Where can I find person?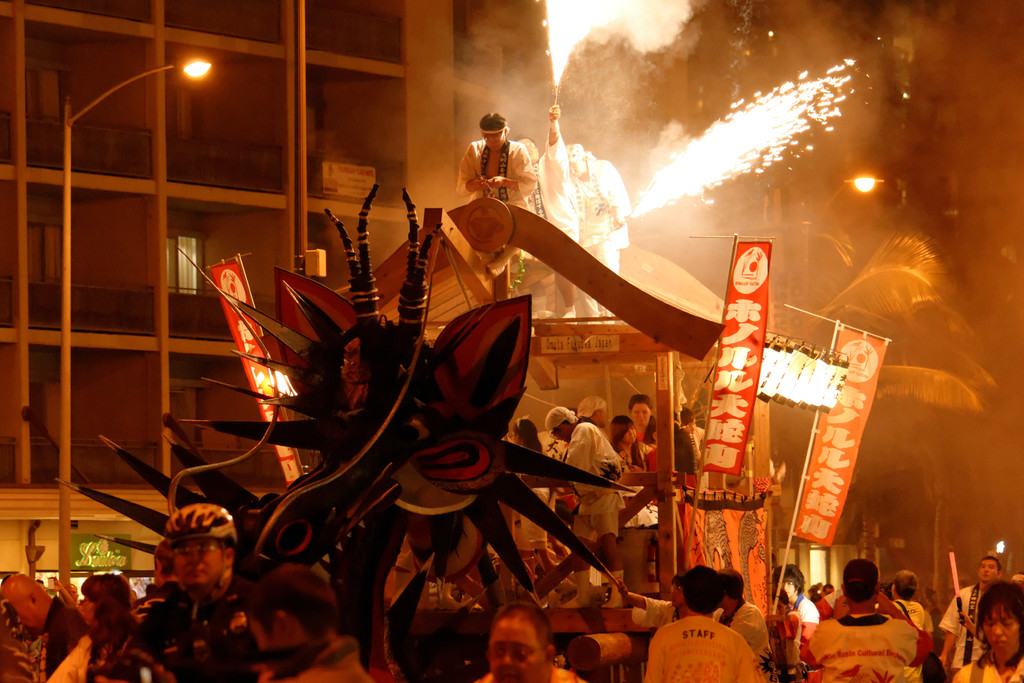
You can find it at detection(564, 140, 628, 320).
